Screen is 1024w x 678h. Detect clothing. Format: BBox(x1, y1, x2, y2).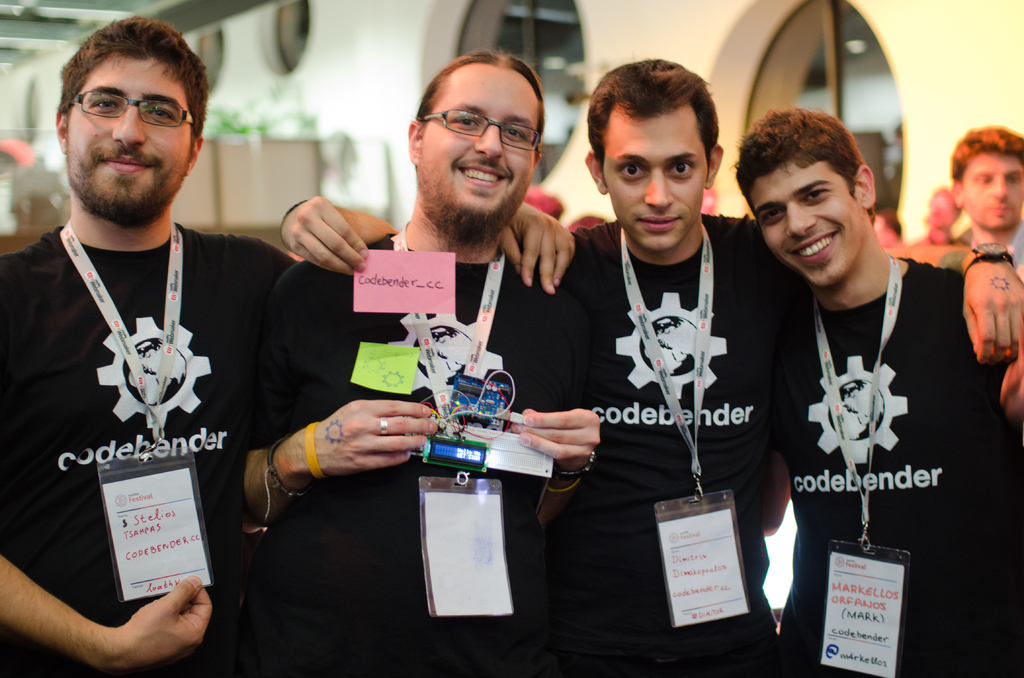
BBox(272, 219, 617, 677).
